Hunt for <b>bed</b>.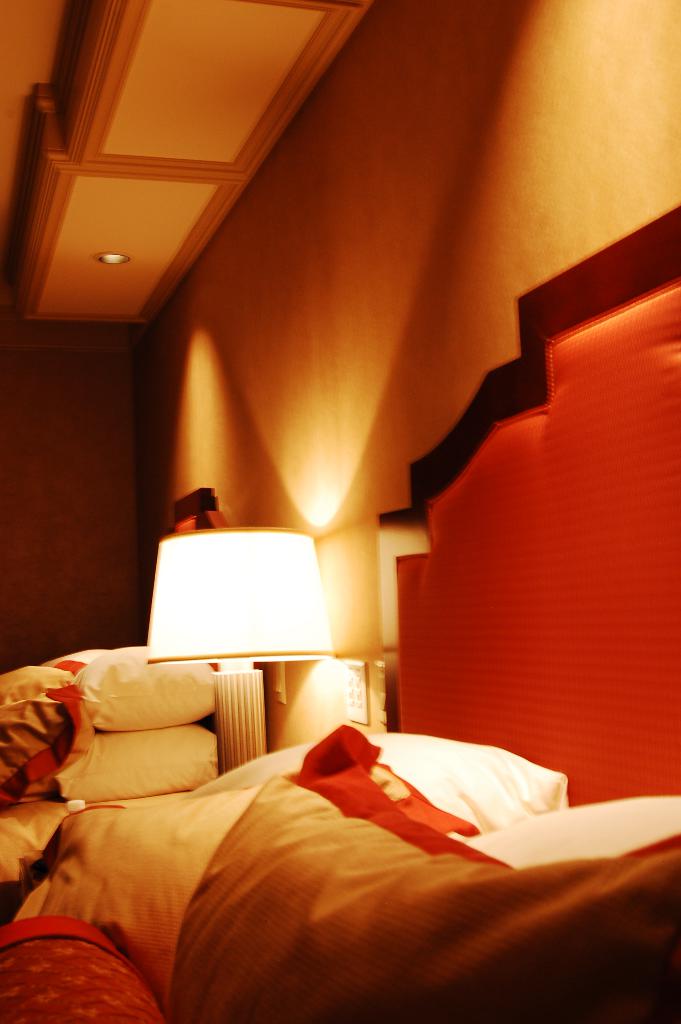
Hunted down at detection(0, 463, 680, 1023).
